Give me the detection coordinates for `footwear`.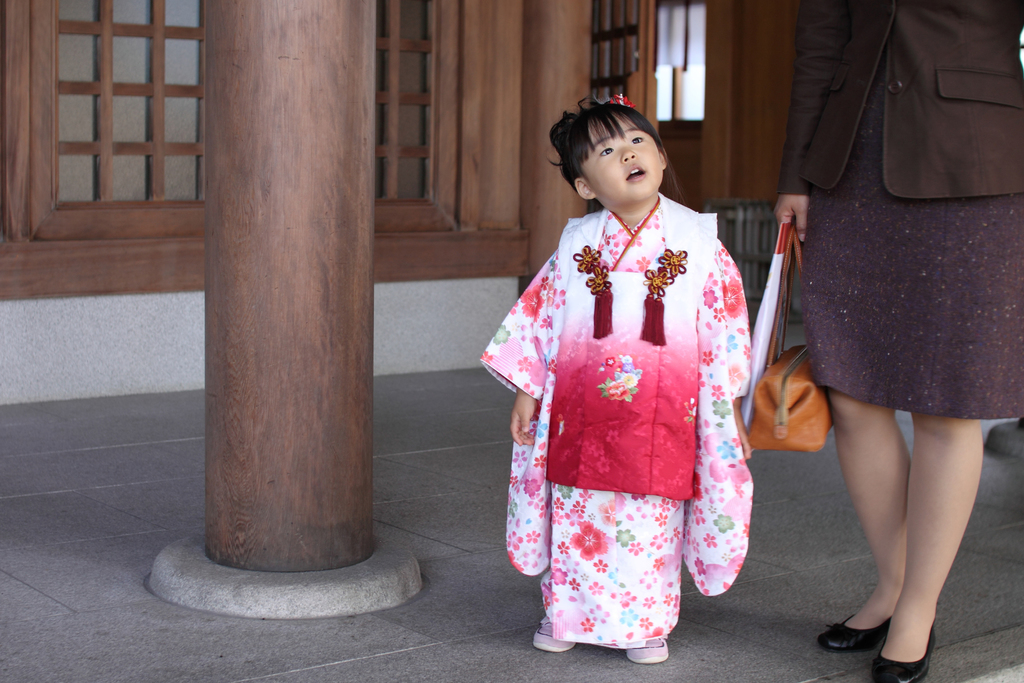
x1=531 y1=609 x2=588 y2=653.
